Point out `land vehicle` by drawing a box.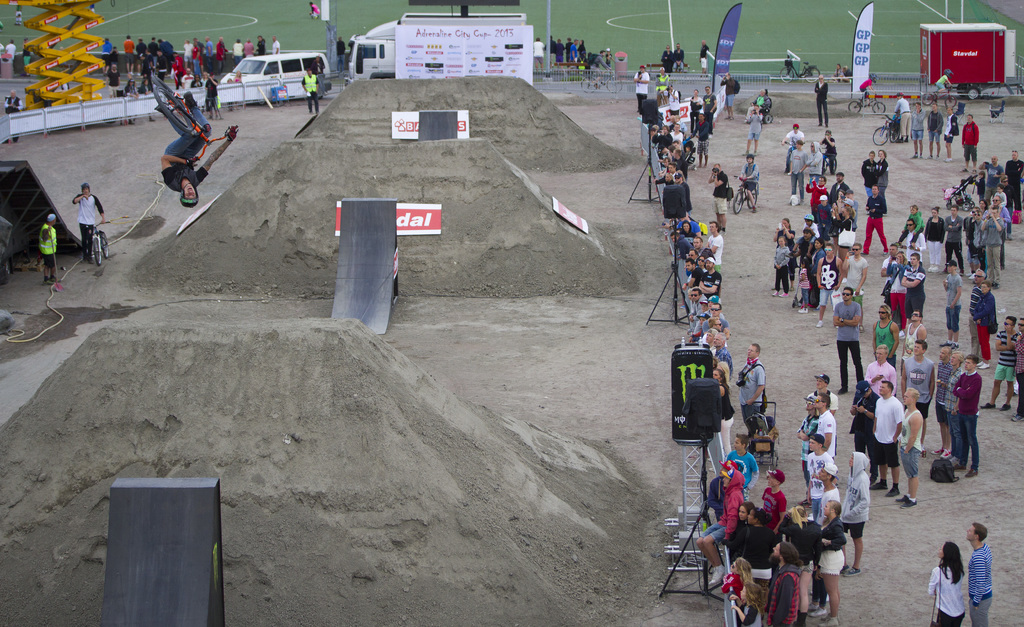
locate(871, 115, 902, 144).
